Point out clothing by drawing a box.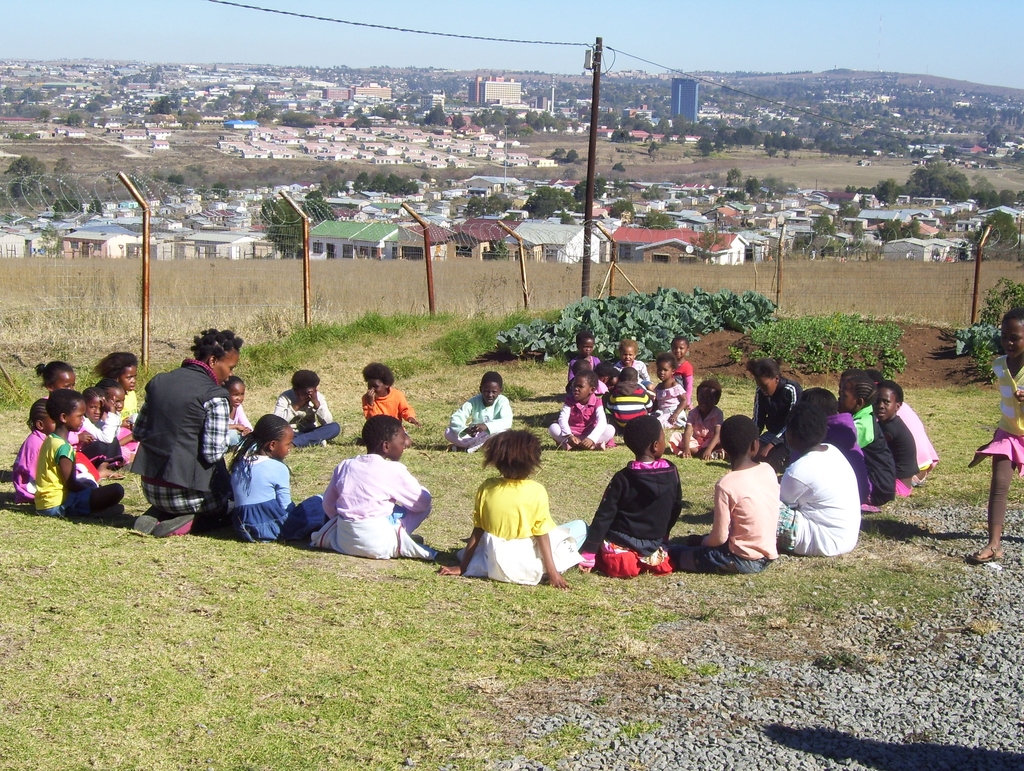
x1=669 y1=356 x2=694 y2=387.
